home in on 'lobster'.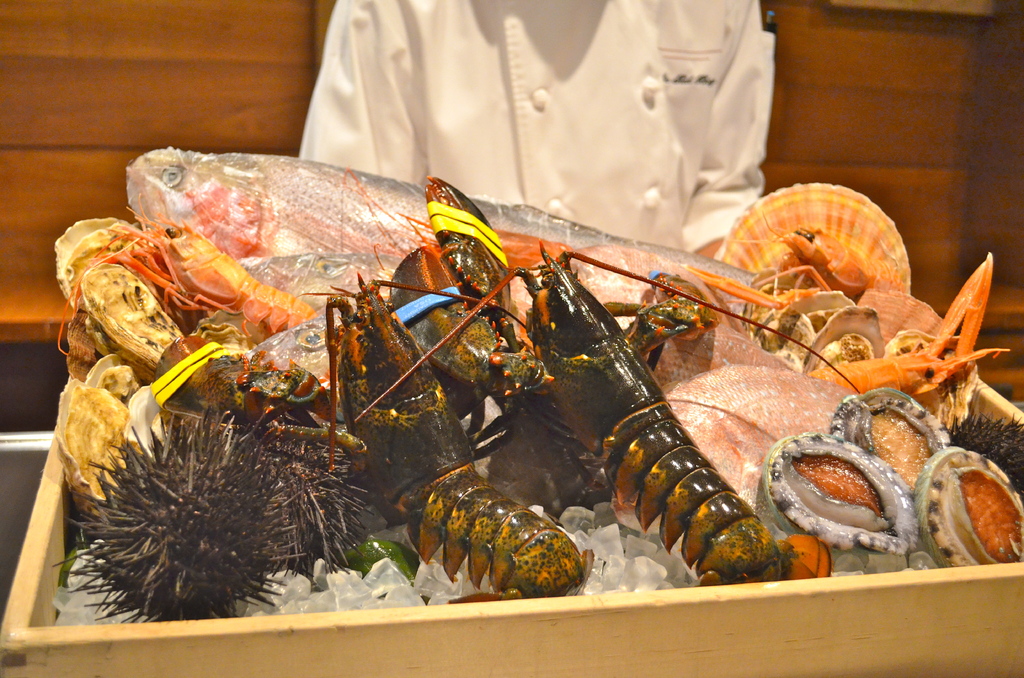
Homed in at [369,175,572,470].
